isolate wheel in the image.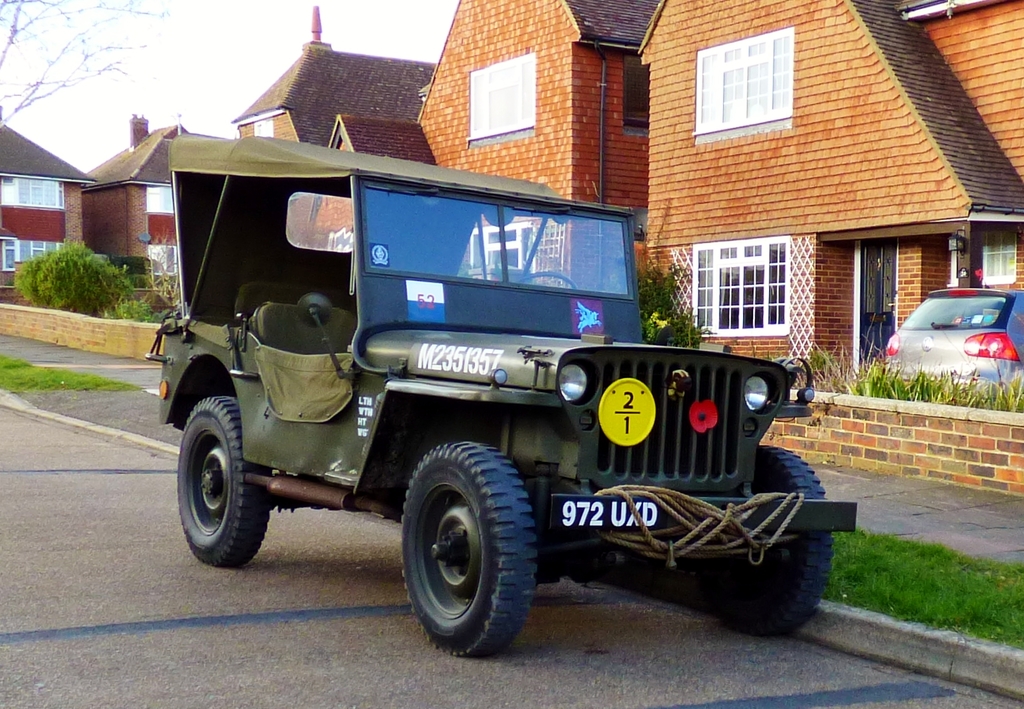
Isolated region: box(176, 396, 268, 568).
